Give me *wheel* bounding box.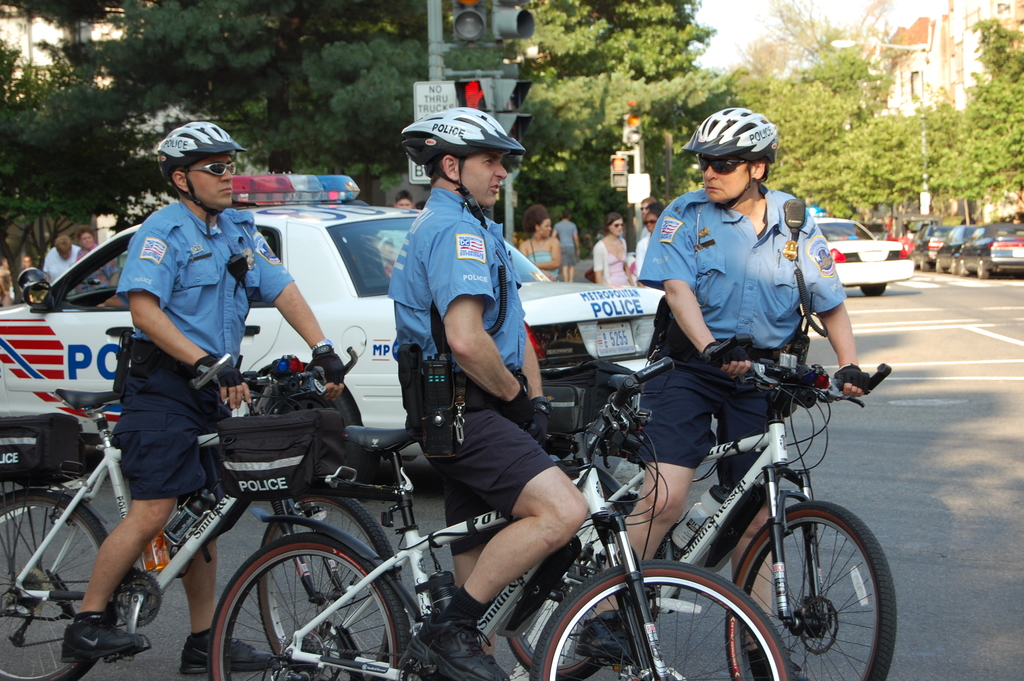
<region>528, 552, 793, 680</region>.
